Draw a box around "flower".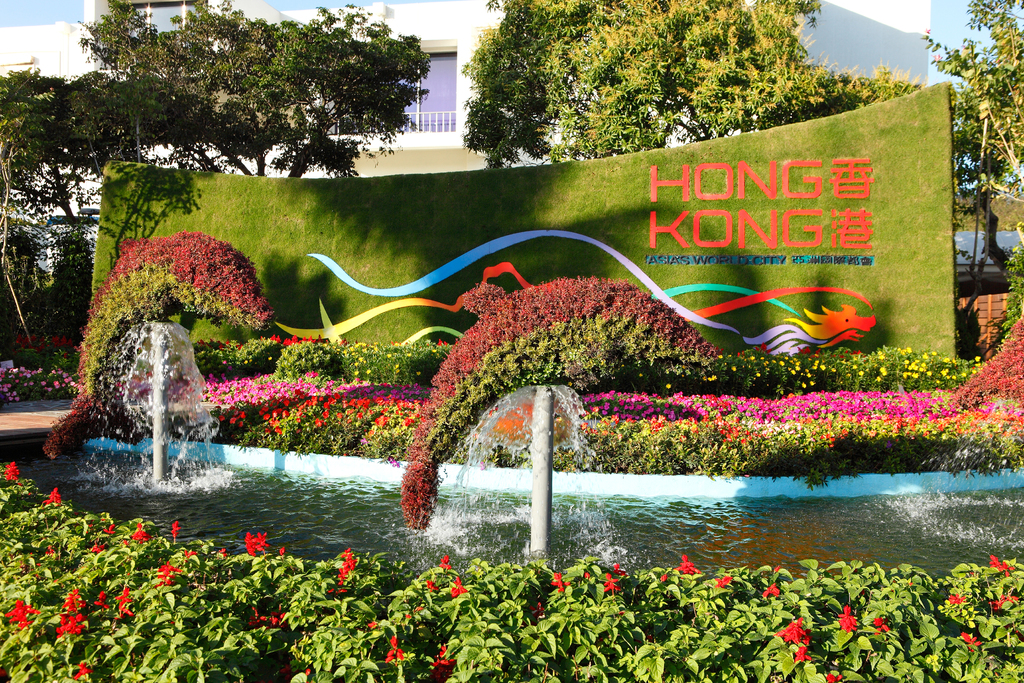
locate(106, 524, 116, 533).
